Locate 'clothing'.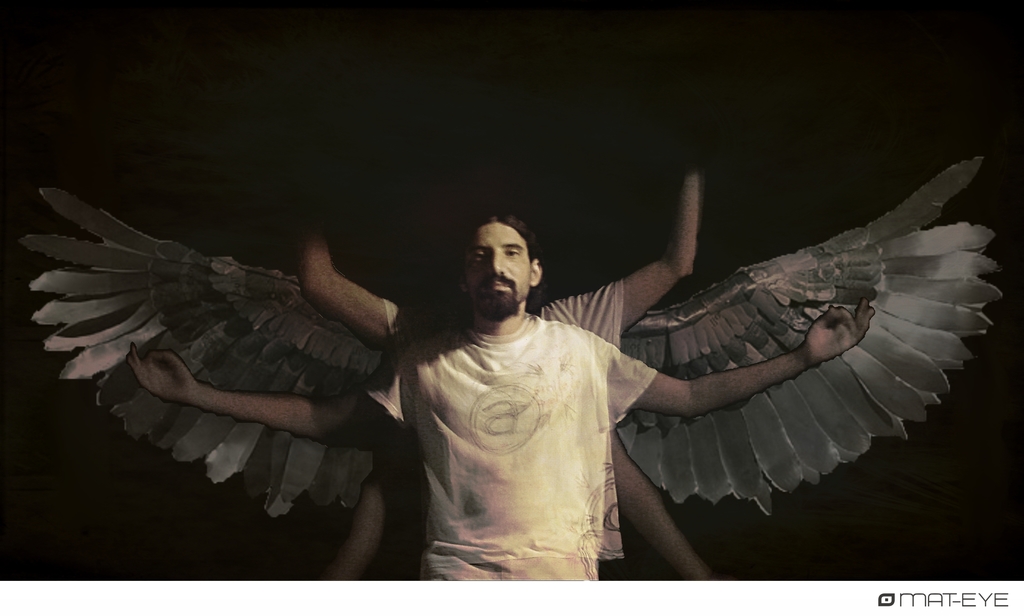
Bounding box: locate(387, 276, 622, 350).
